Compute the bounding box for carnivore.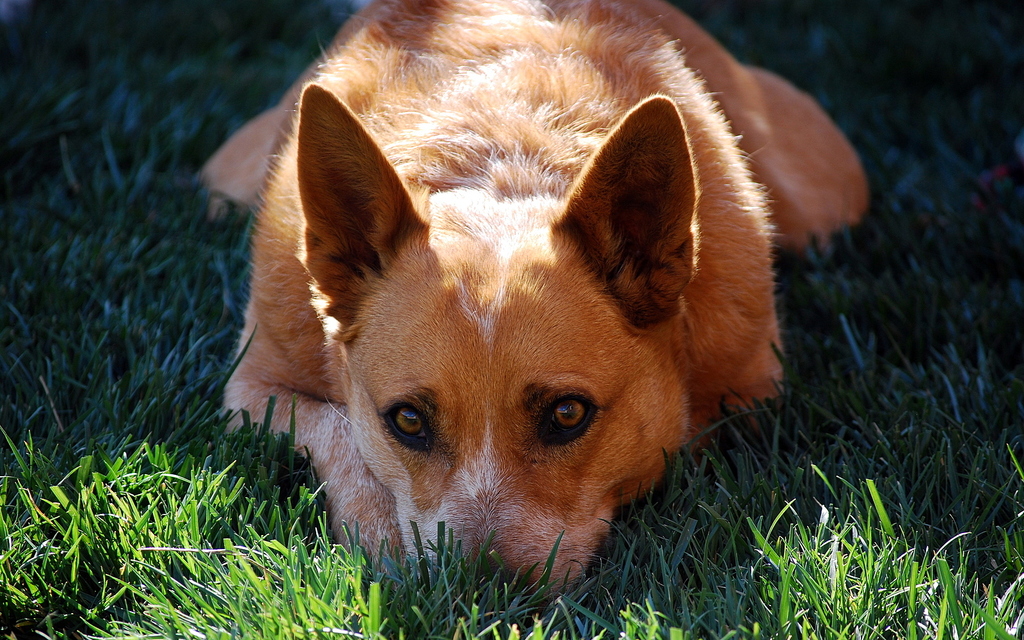
{"left": 184, "top": 0, "right": 882, "bottom": 639}.
